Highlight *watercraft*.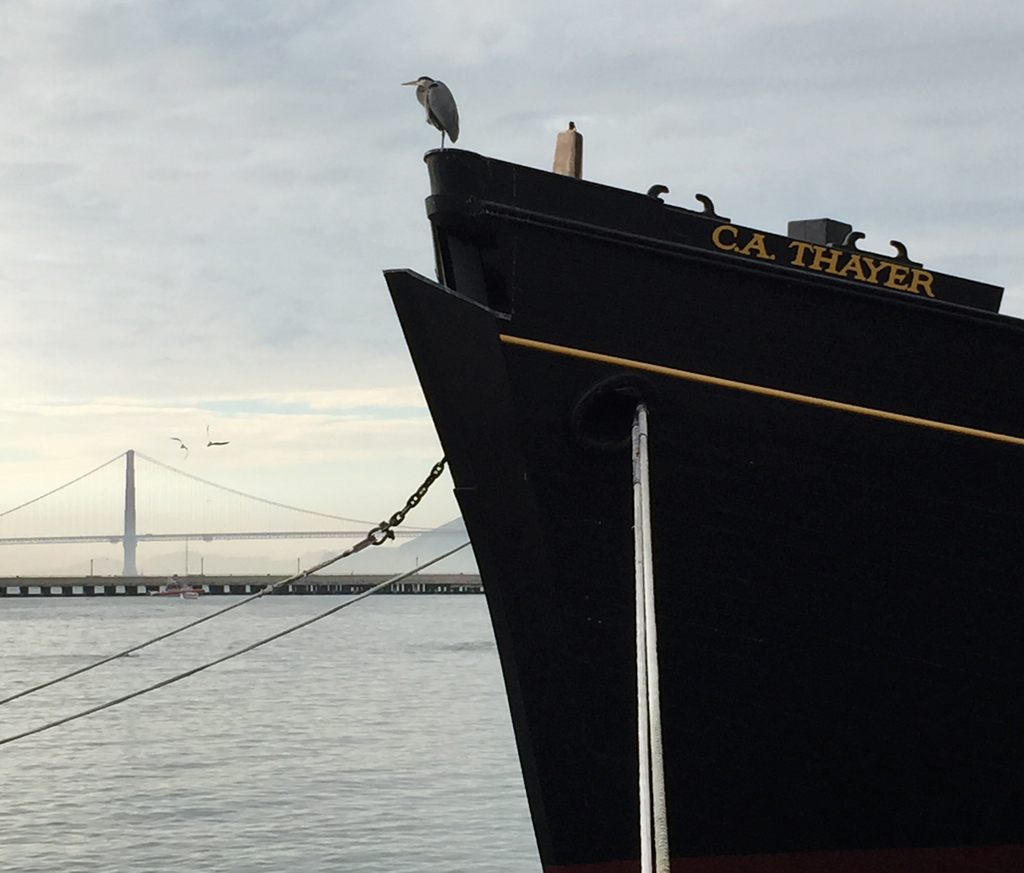
Highlighted region: x1=382 y1=125 x2=1023 y2=872.
